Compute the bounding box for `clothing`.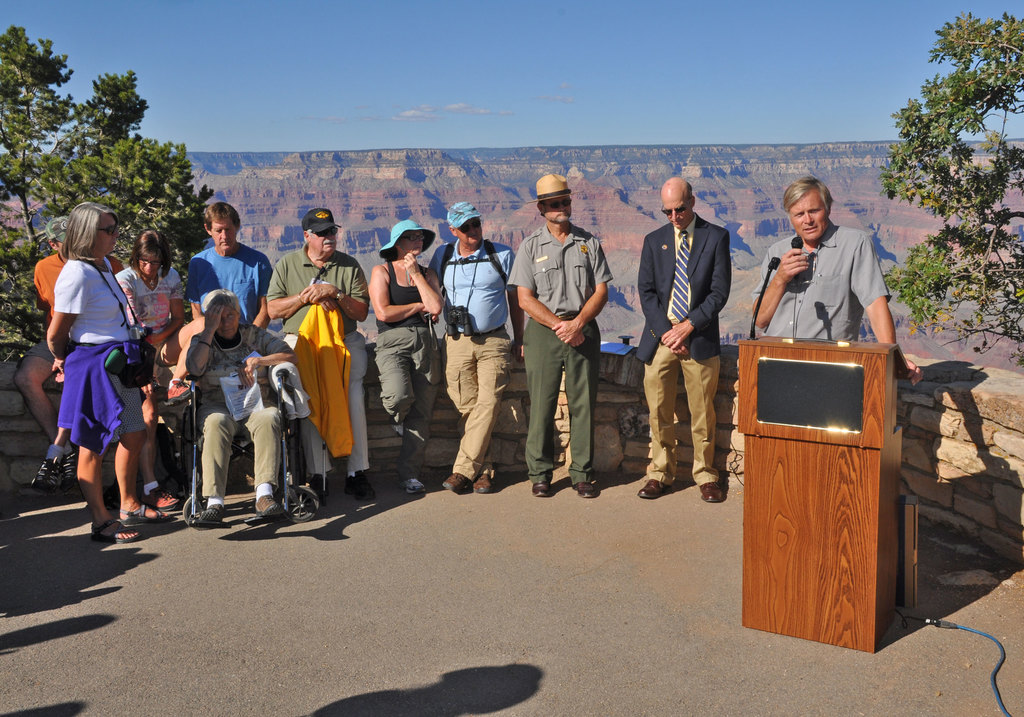
BBox(18, 250, 60, 372).
